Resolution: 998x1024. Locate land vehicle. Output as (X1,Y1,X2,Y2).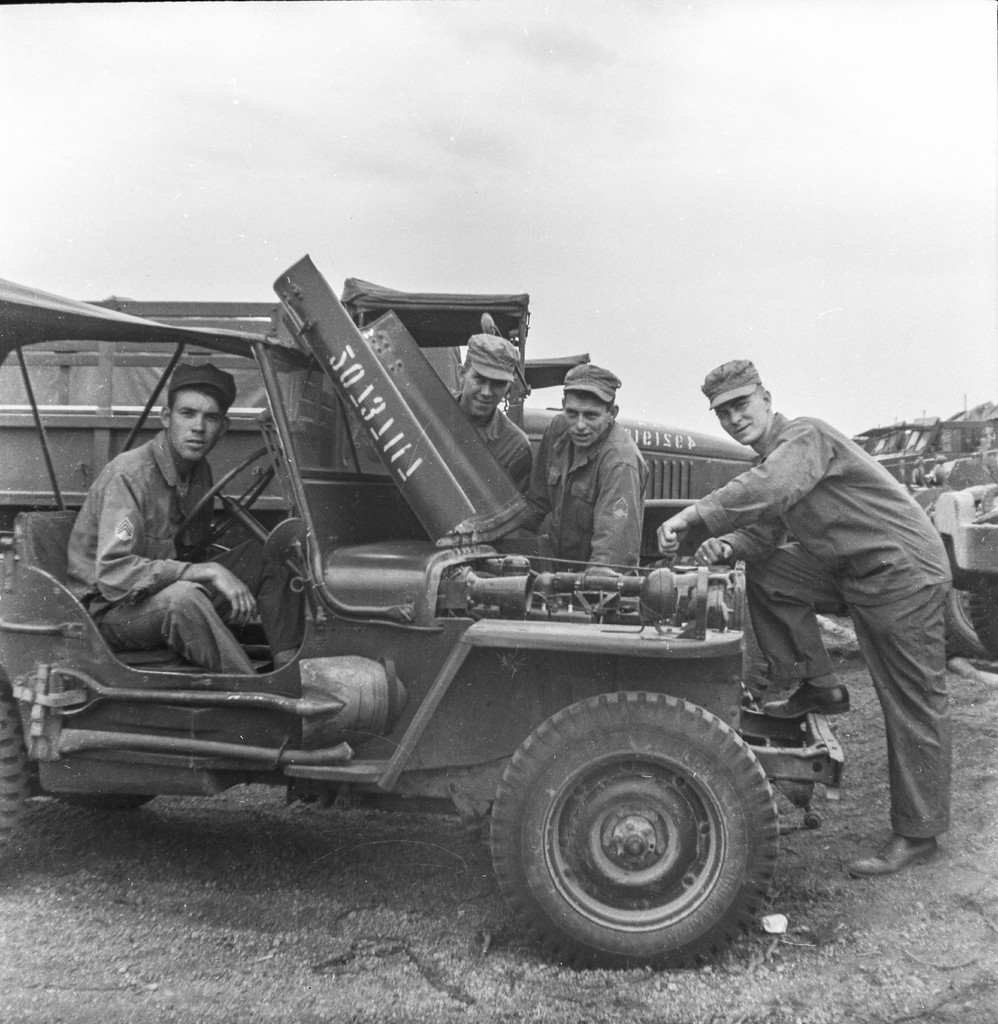
(0,294,757,566).
